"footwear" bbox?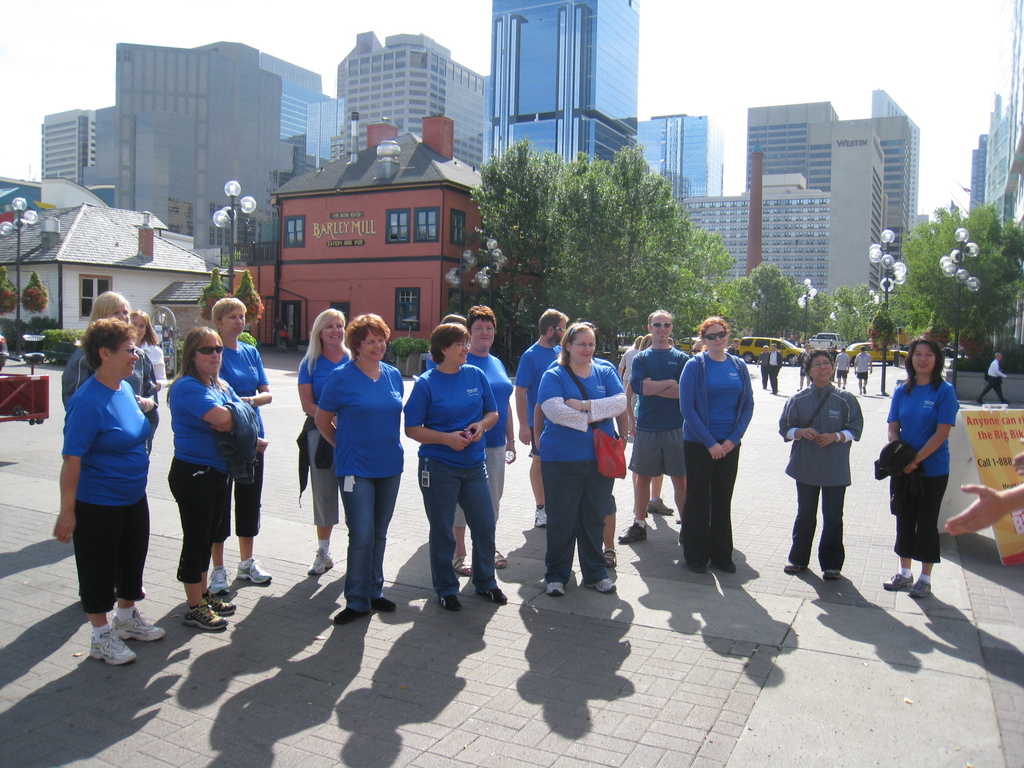
x1=603 y1=548 x2=618 y2=568
